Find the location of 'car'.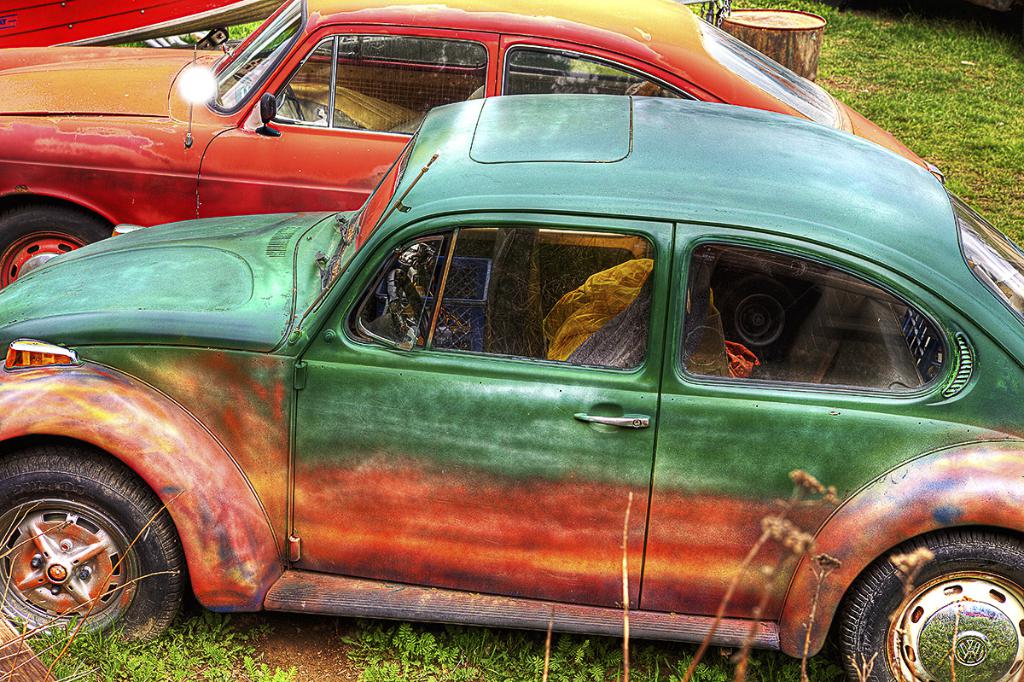
Location: <bbox>0, 0, 945, 288</bbox>.
